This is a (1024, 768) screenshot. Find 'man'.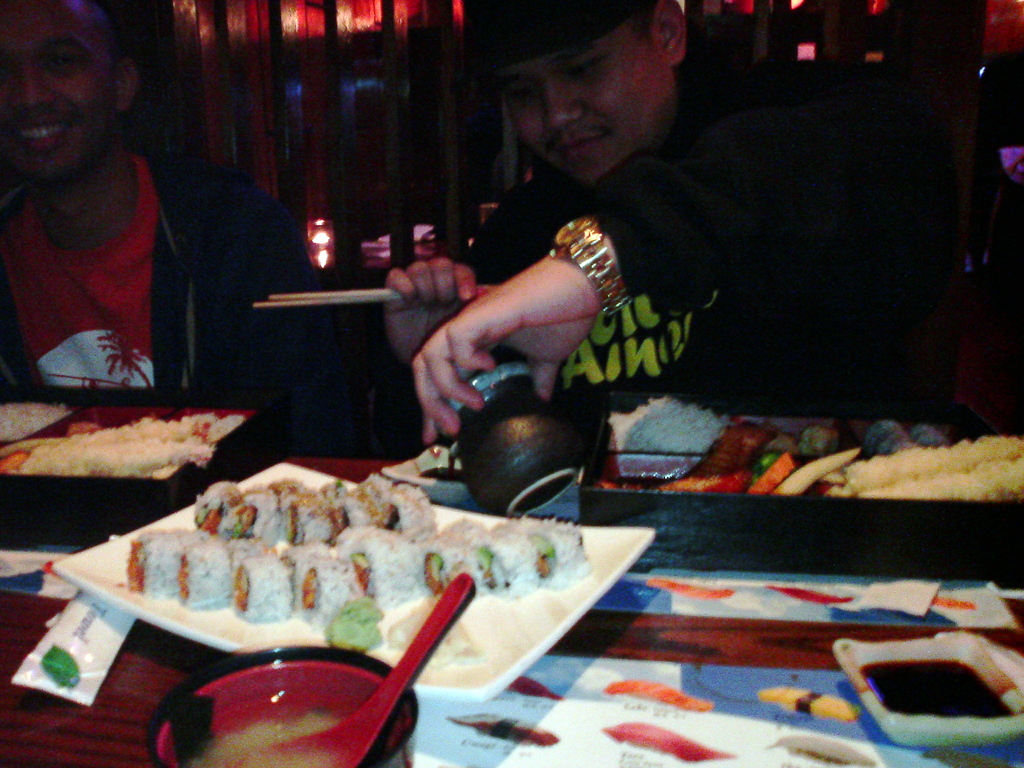
Bounding box: [x1=372, y1=0, x2=951, y2=431].
